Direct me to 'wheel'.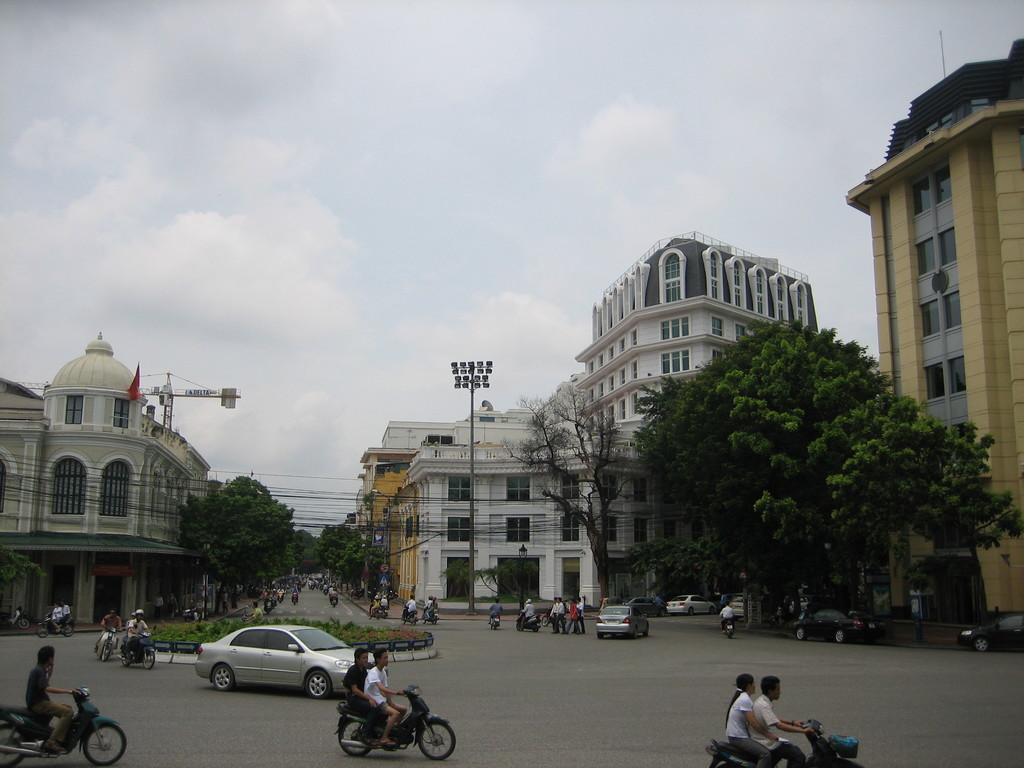
Direction: rect(794, 628, 804, 637).
